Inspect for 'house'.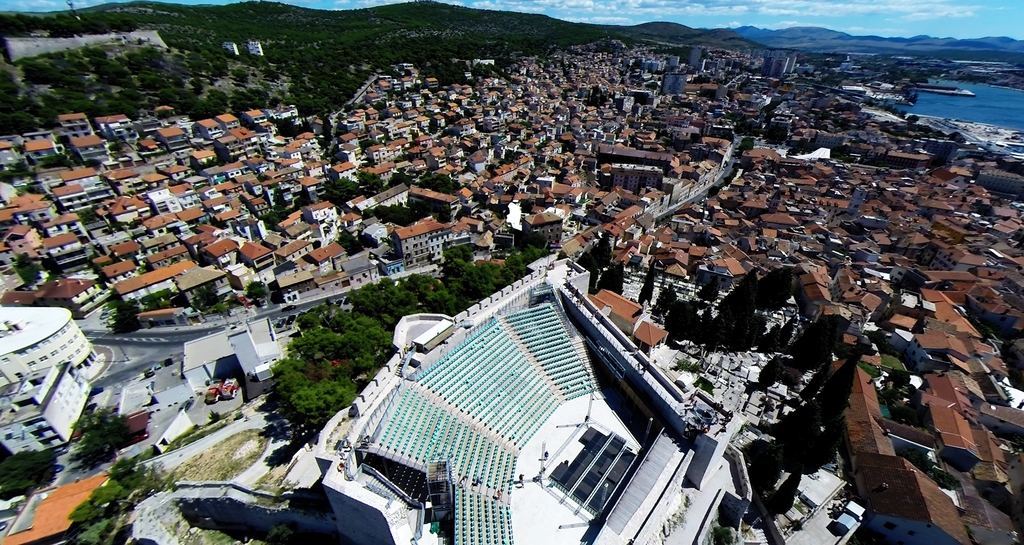
Inspection: {"x1": 671, "y1": 217, "x2": 701, "y2": 246}.
